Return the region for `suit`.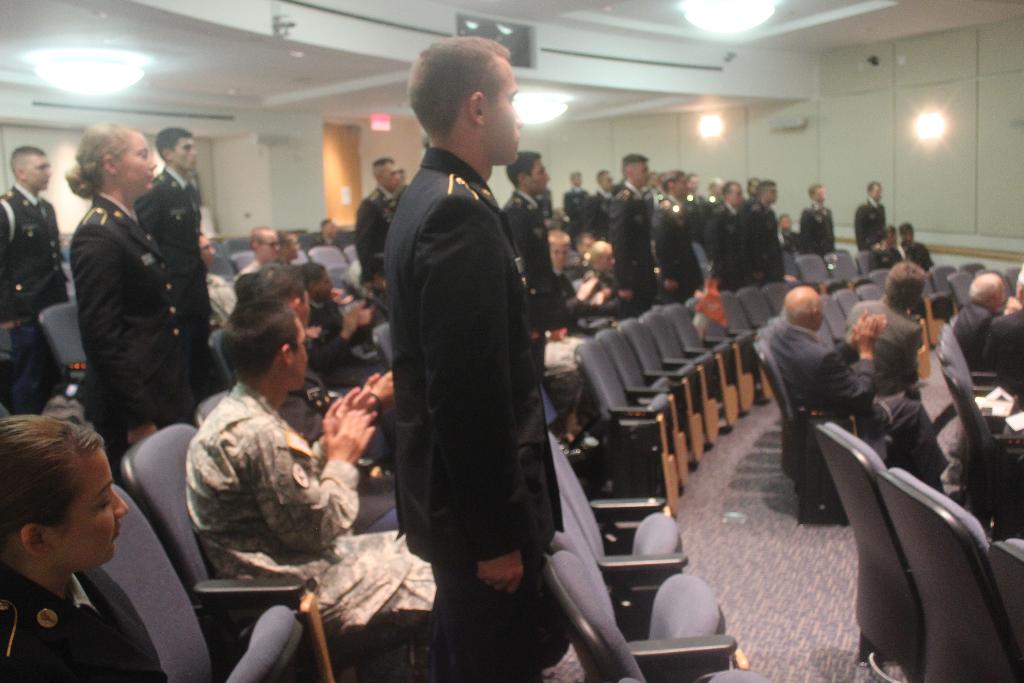
detection(854, 194, 883, 243).
